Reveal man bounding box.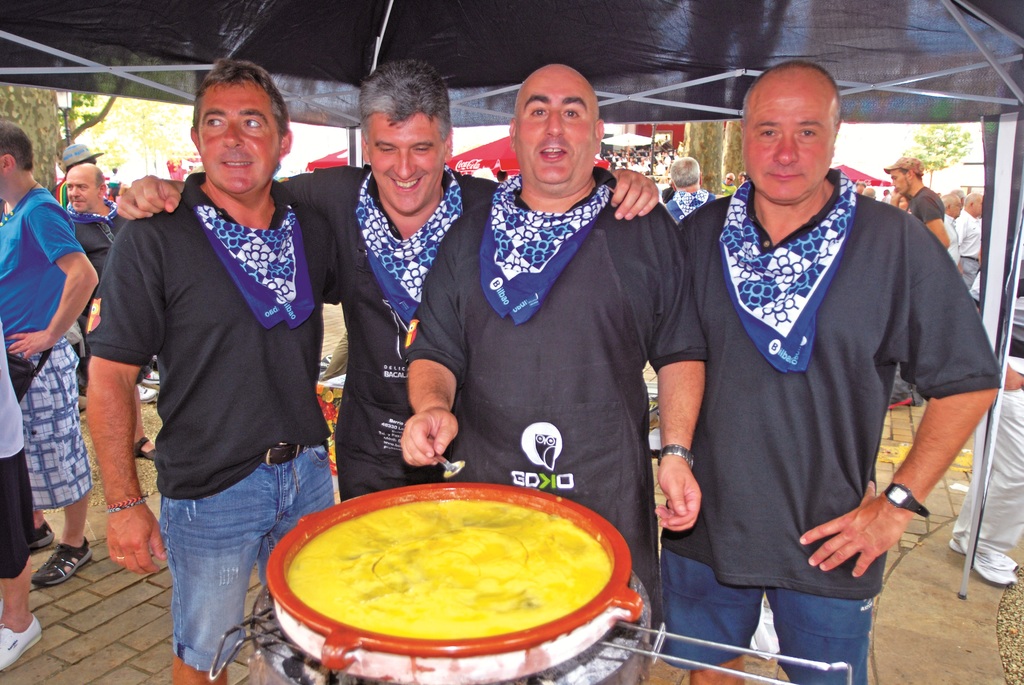
Revealed: x1=0, y1=123, x2=103, y2=584.
